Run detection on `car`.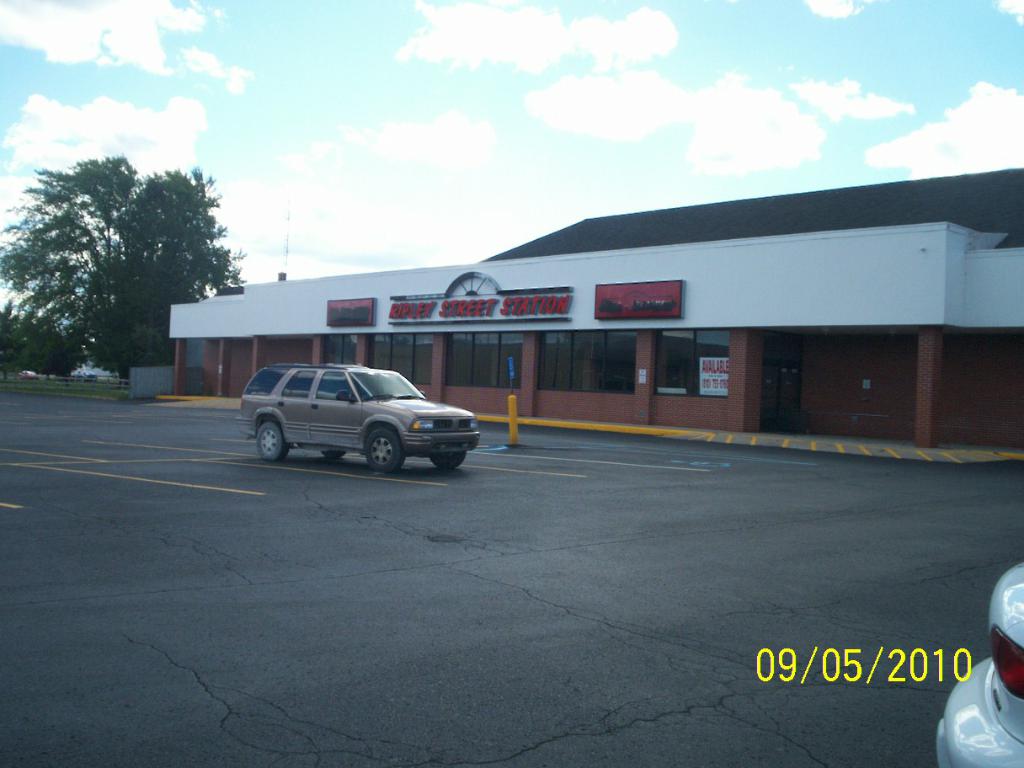
Result: <bbox>936, 557, 1023, 767</bbox>.
